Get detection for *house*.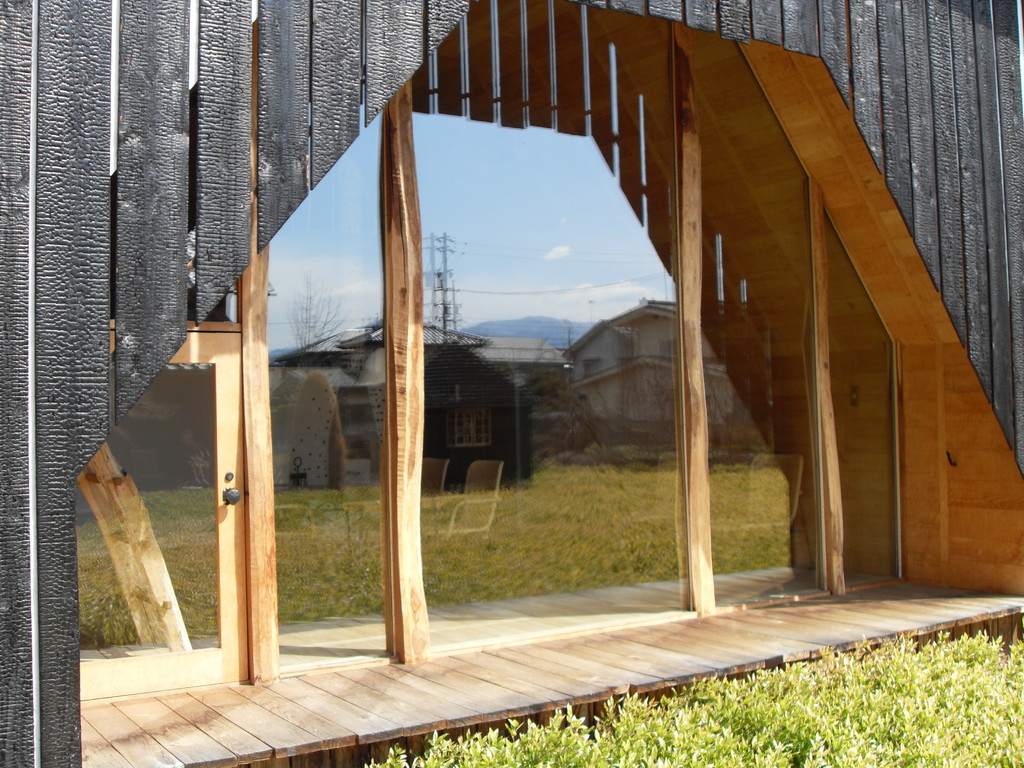
Detection: bbox=[259, 317, 575, 486].
